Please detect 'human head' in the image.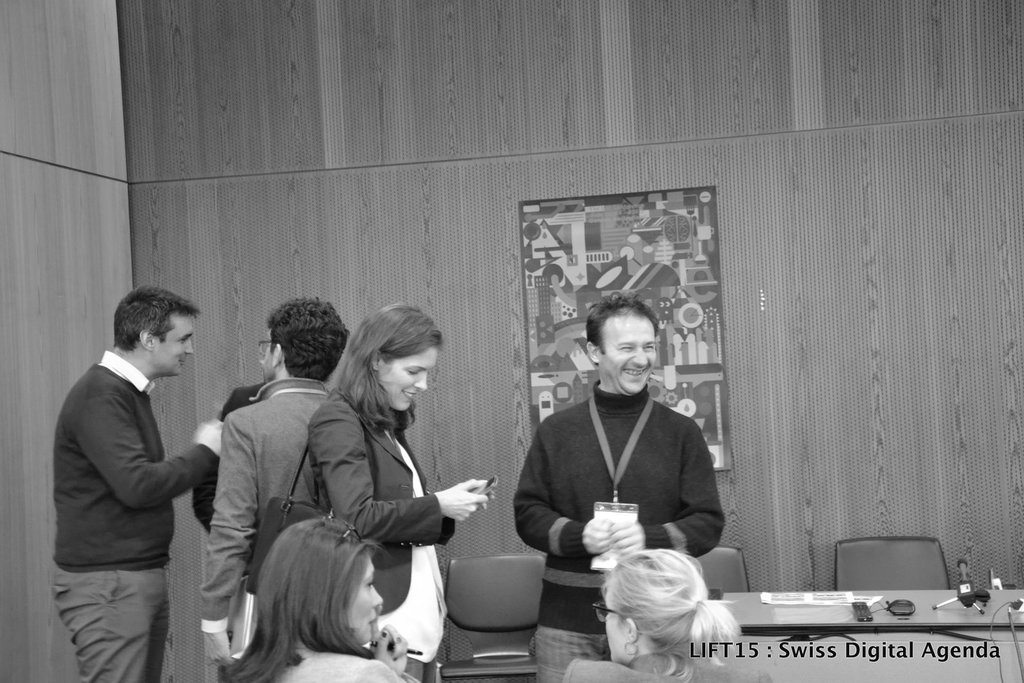
[585, 291, 660, 399].
